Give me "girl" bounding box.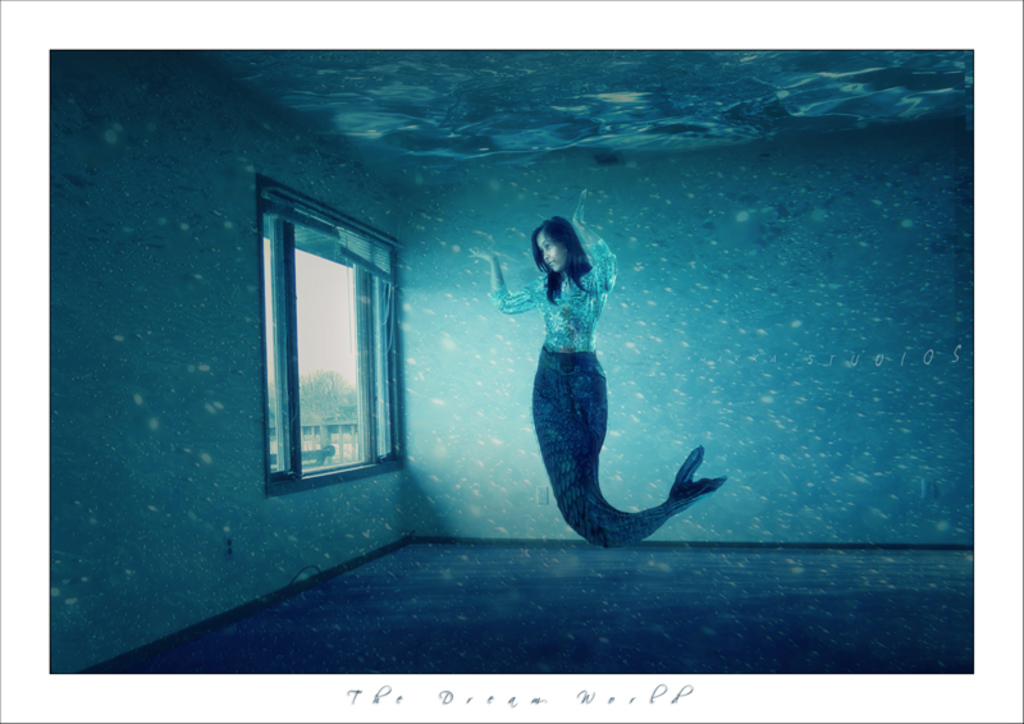
detection(457, 180, 728, 555).
